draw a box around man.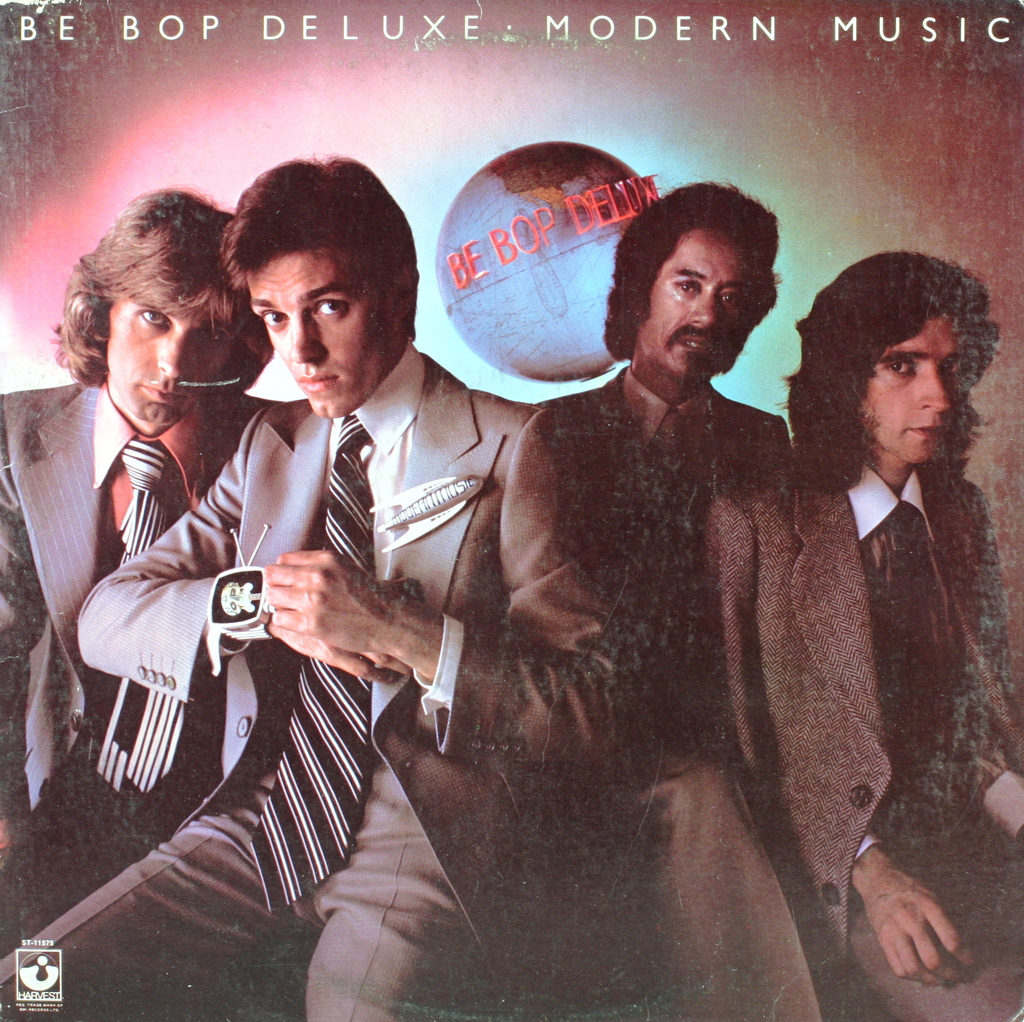
locate(516, 177, 885, 1021).
